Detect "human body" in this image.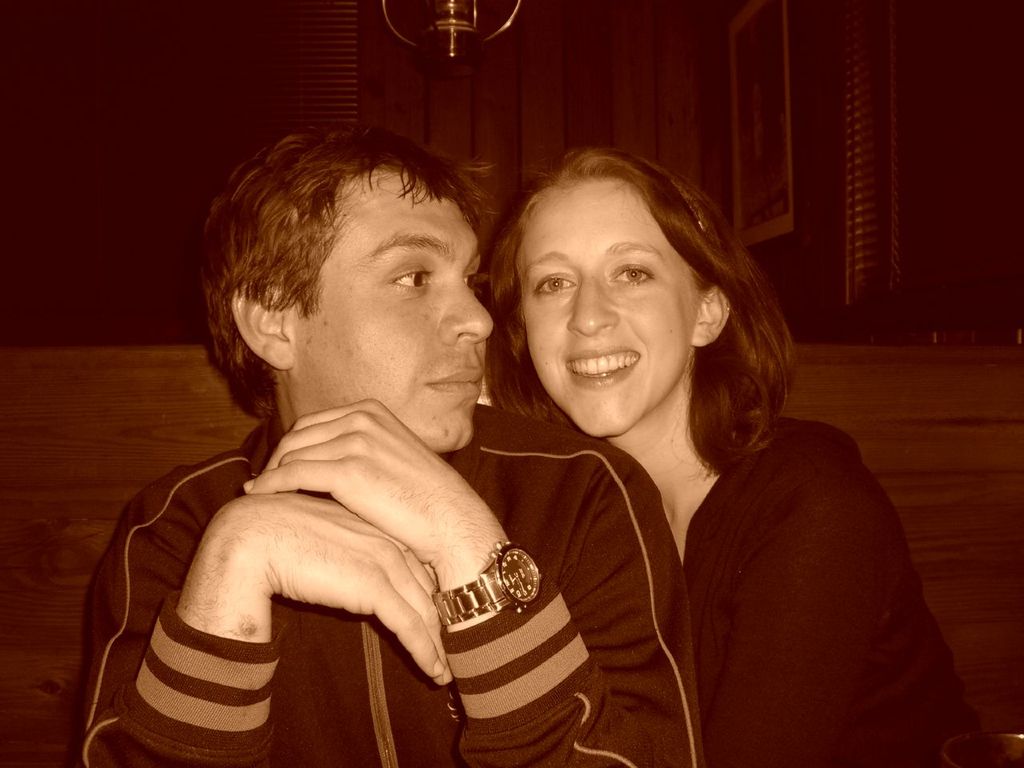
Detection: crop(447, 181, 927, 758).
